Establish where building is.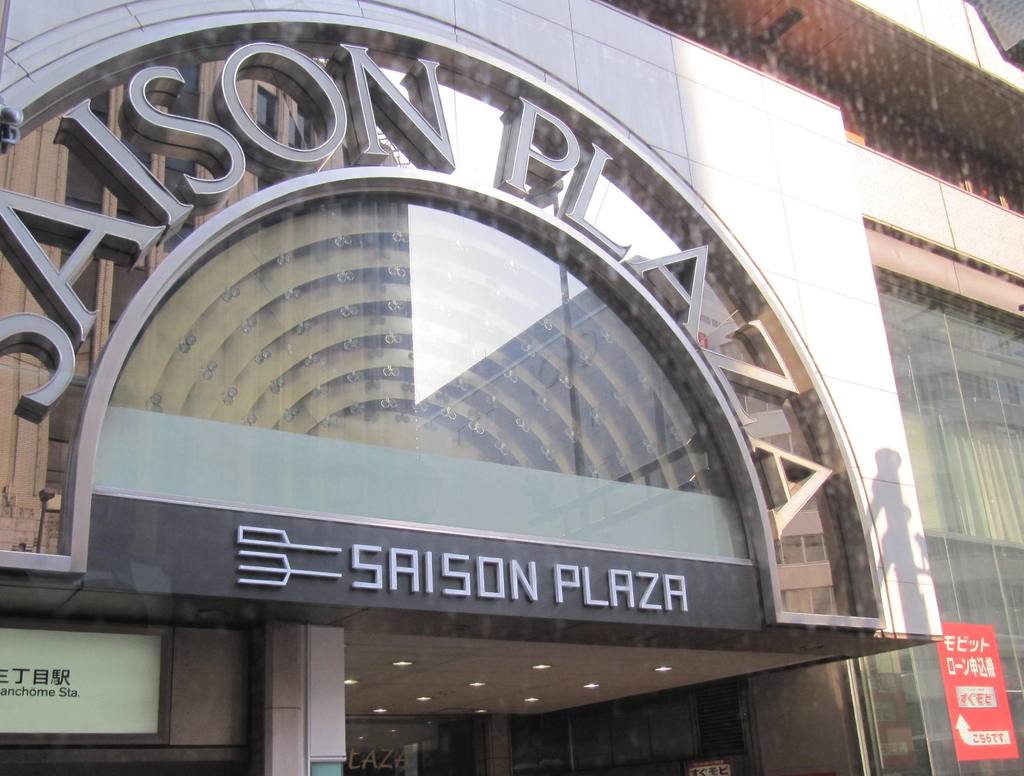
Established at {"x1": 0, "y1": 0, "x2": 1023, "y2": 775}.
